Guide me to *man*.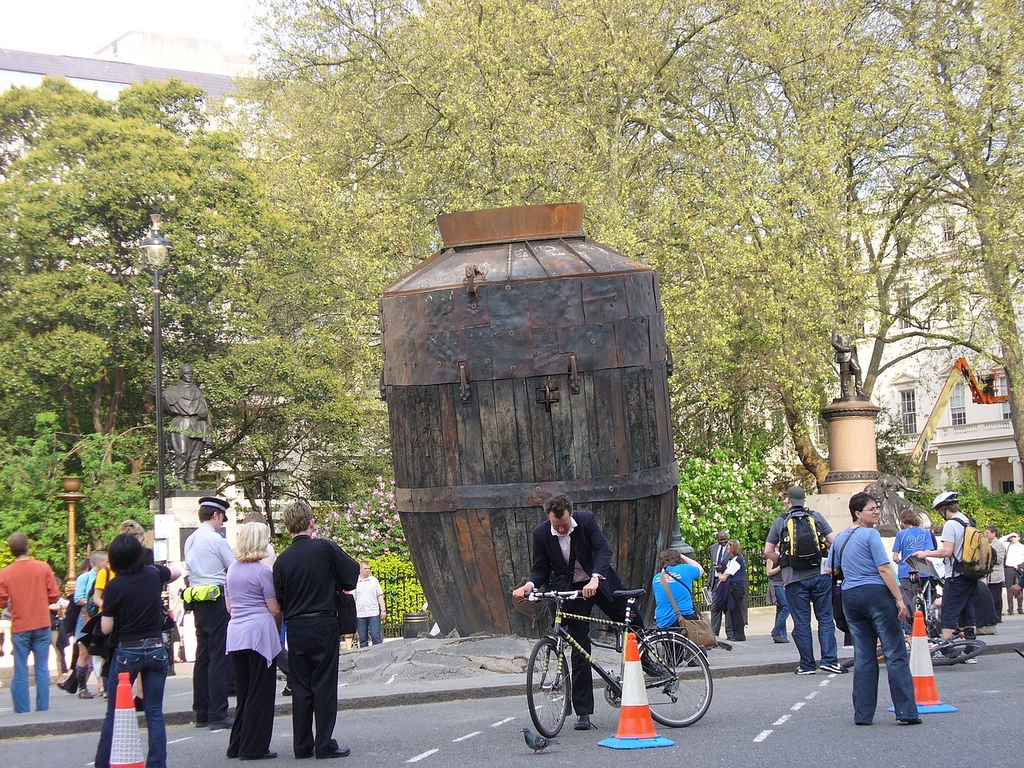
Guidance: [760,486,846,676].
